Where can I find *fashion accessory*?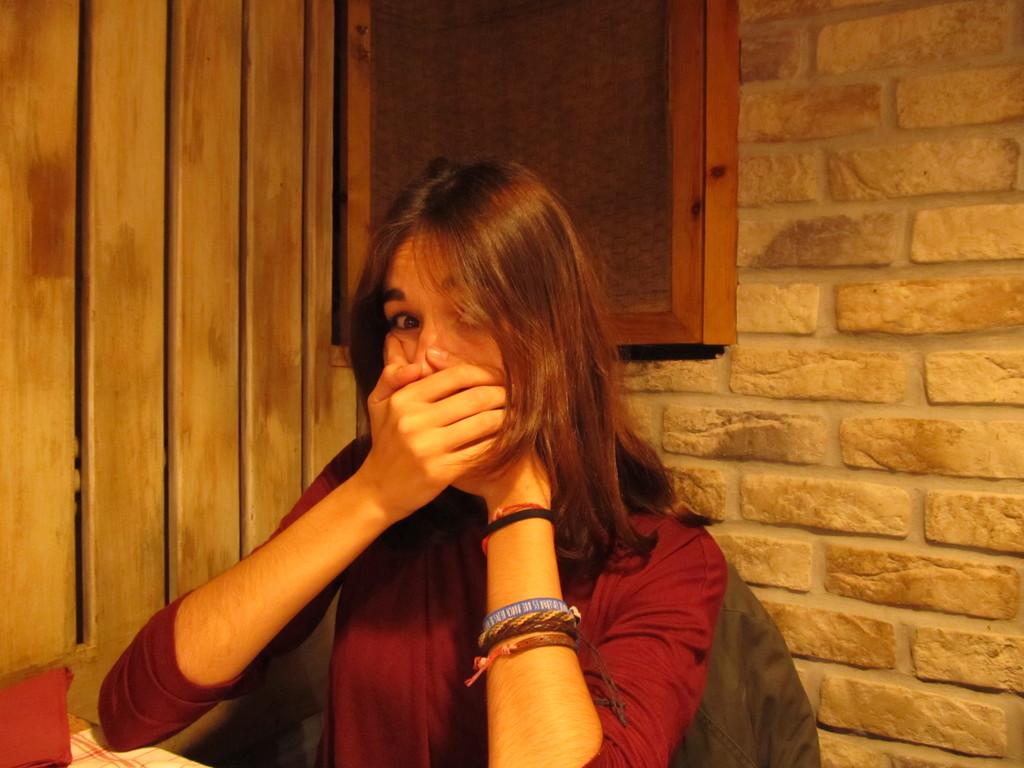
You can find it at (x1=478, y1=505, x2=561, y2=538).
